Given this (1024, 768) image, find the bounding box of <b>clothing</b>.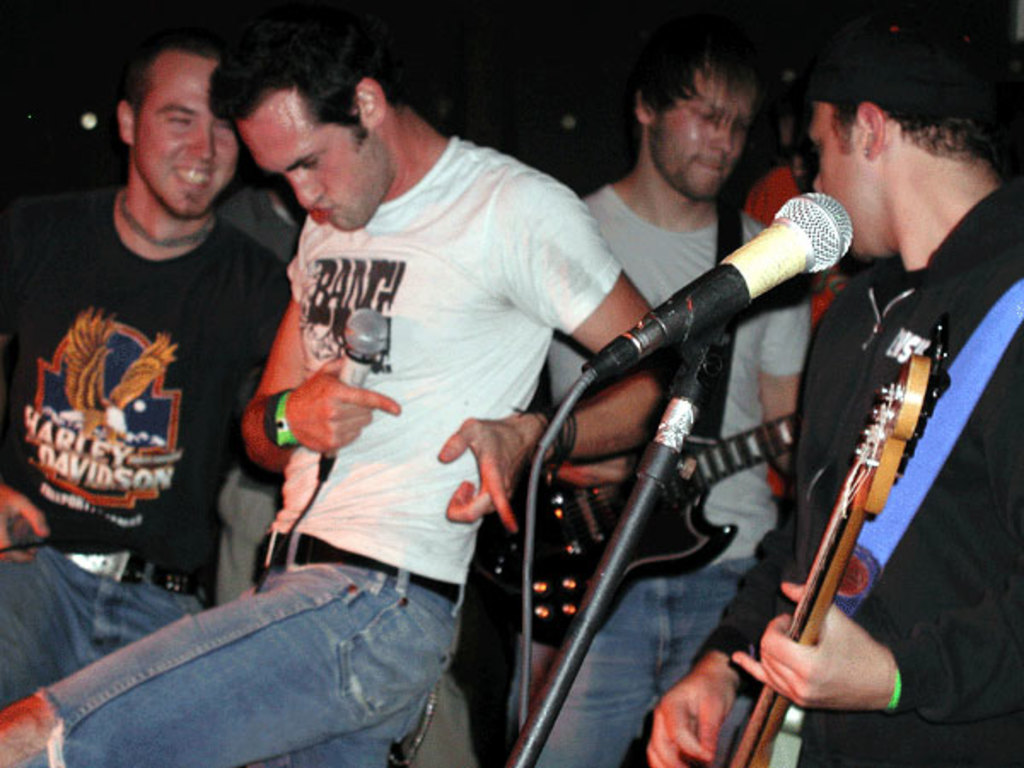
detection(736, 159, 862, 512).
